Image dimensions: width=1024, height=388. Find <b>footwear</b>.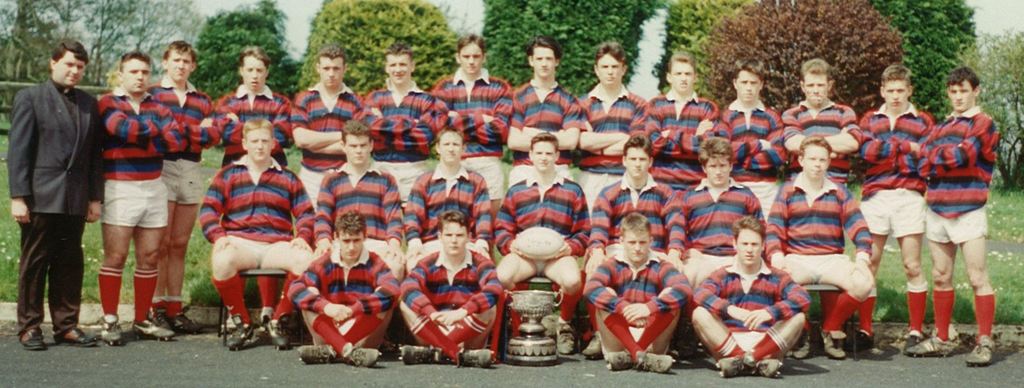
Rect(226, 319, 255, 352).
